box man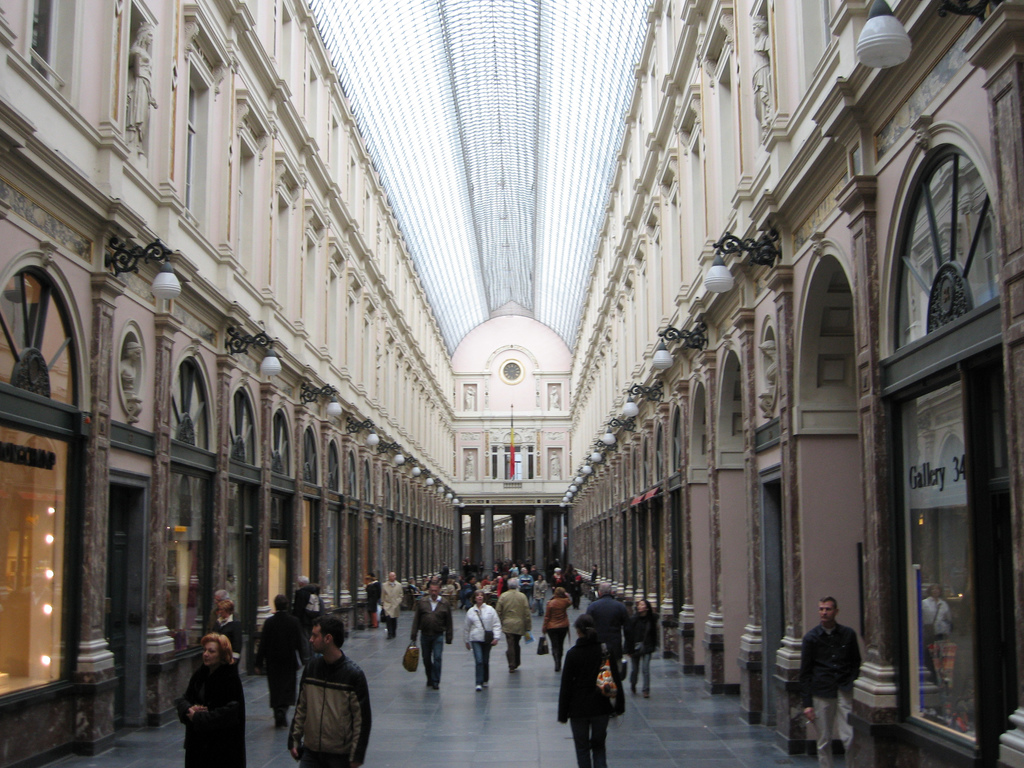
(left=411, top=580, right=451, bottom=690)
